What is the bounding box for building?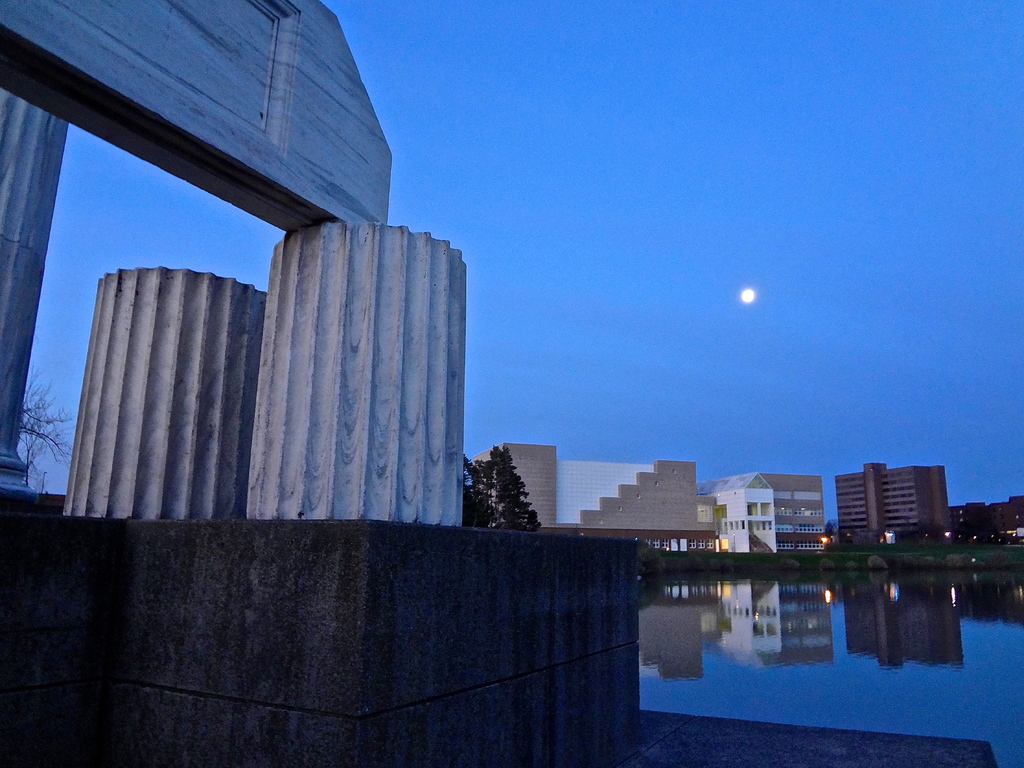
703, 472, 828, 547.
